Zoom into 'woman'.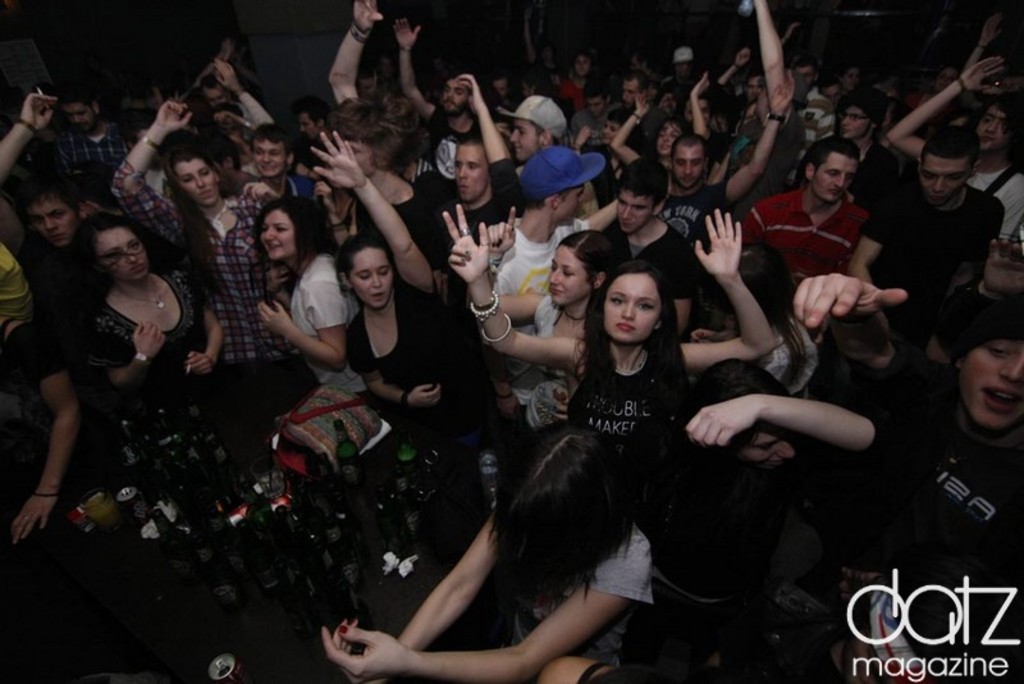
Zoom target: (70, 213, 220, 468).
